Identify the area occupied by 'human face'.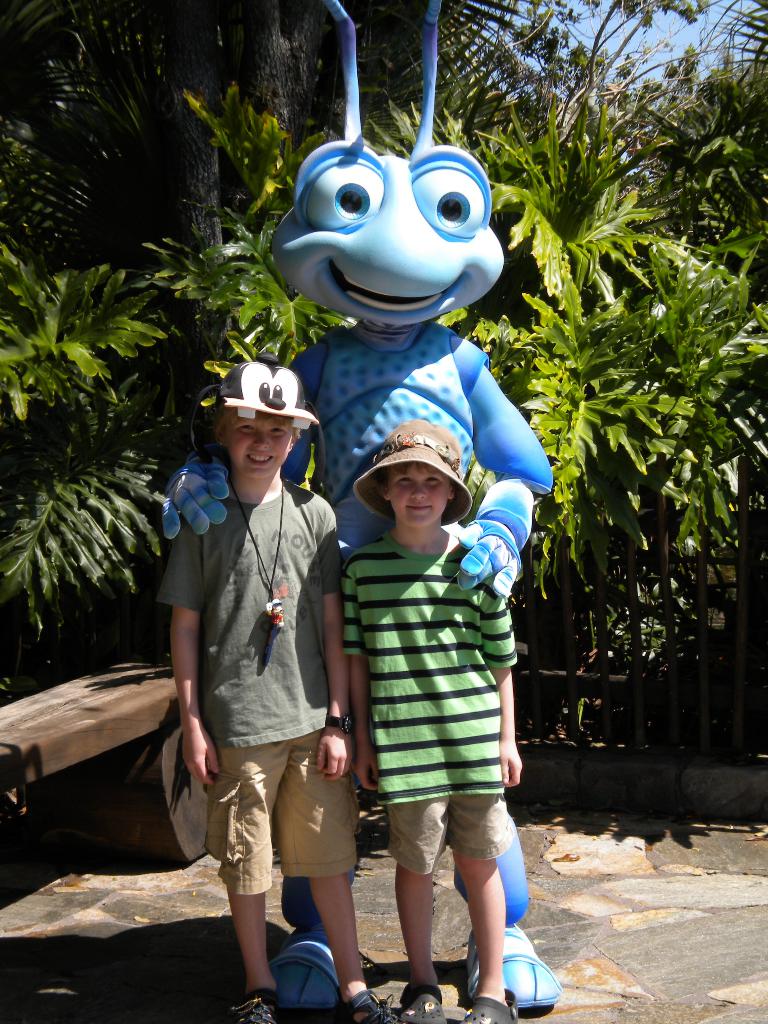
Area: (x1=241, y1=406, x2=282, y2=467).
